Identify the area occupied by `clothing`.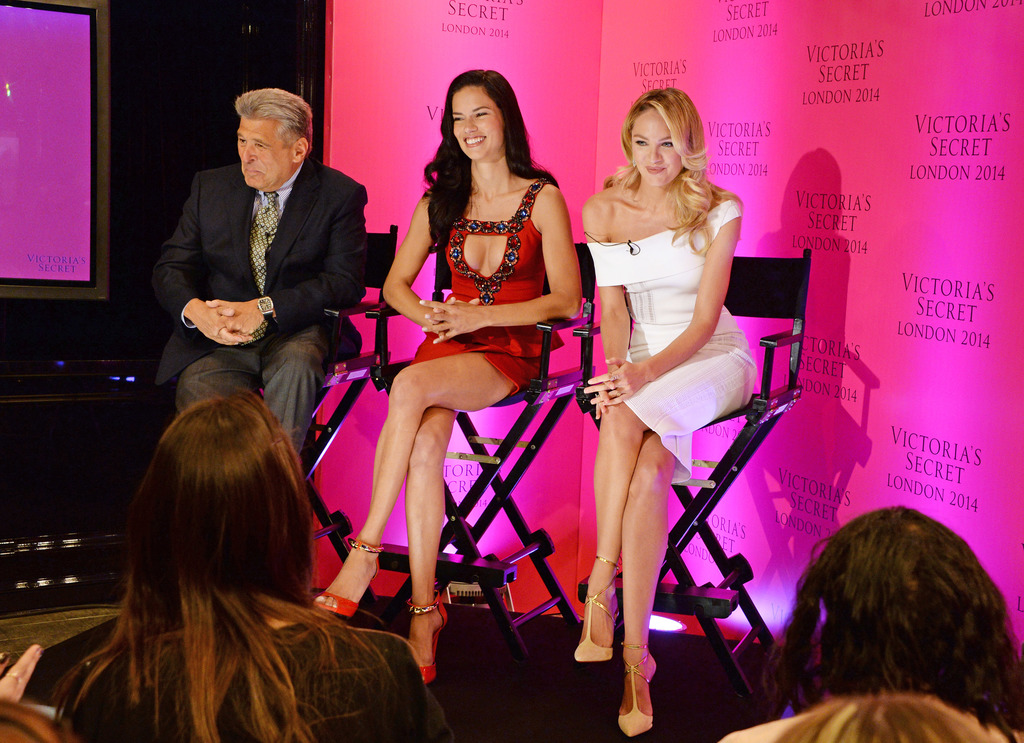
Area: left=61, top=612, right=457, bottom=742.
